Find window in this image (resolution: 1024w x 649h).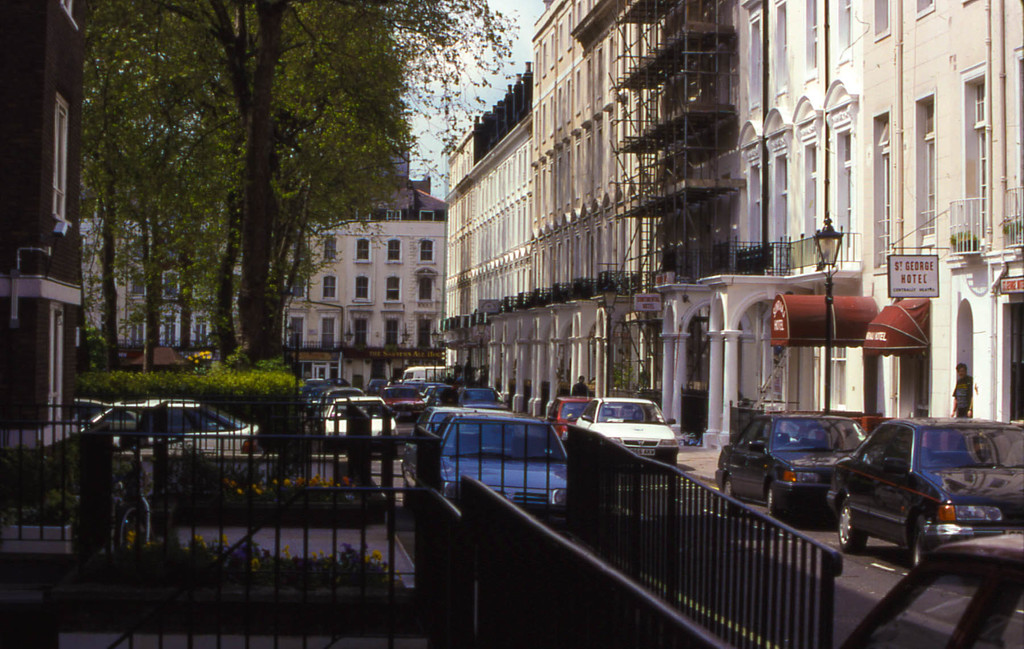
384, 274, 401, 303.
